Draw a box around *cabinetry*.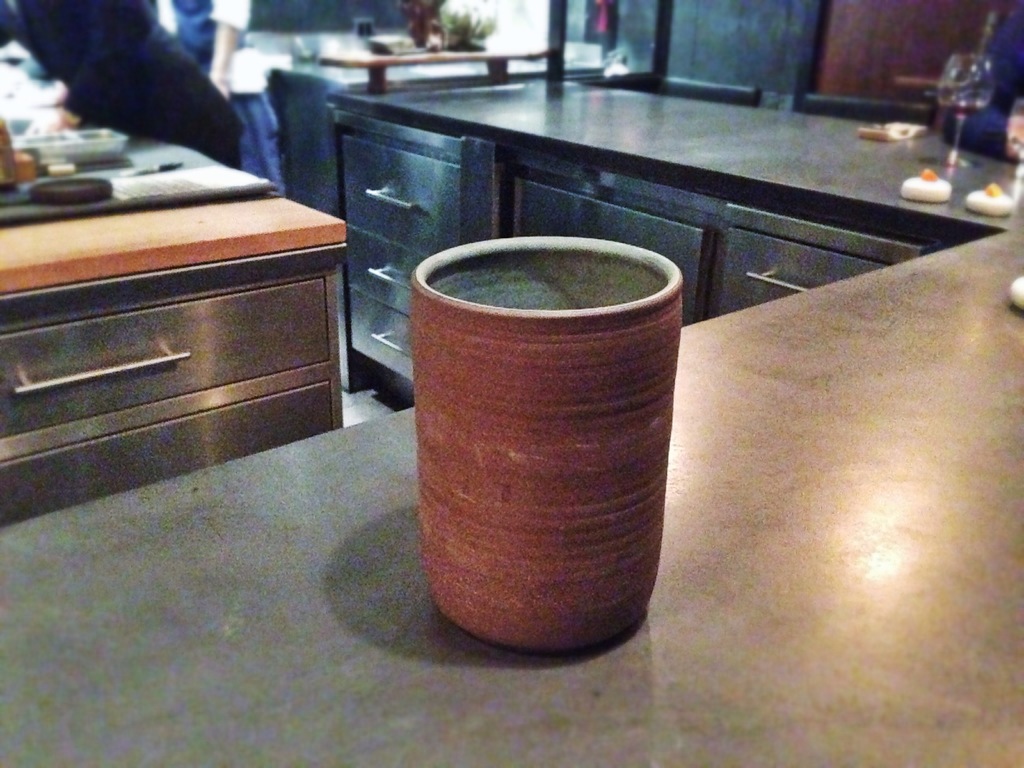
<box>346,69,1023,408</box>.
